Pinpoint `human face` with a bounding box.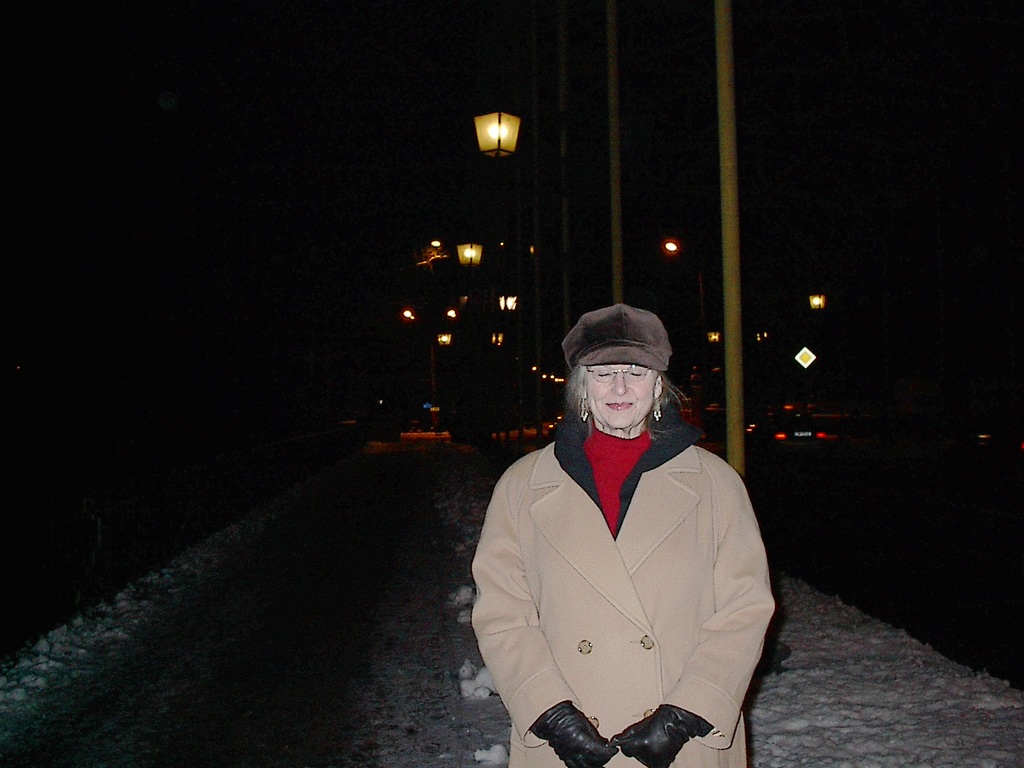
locate(591, 363, 650, 421).
